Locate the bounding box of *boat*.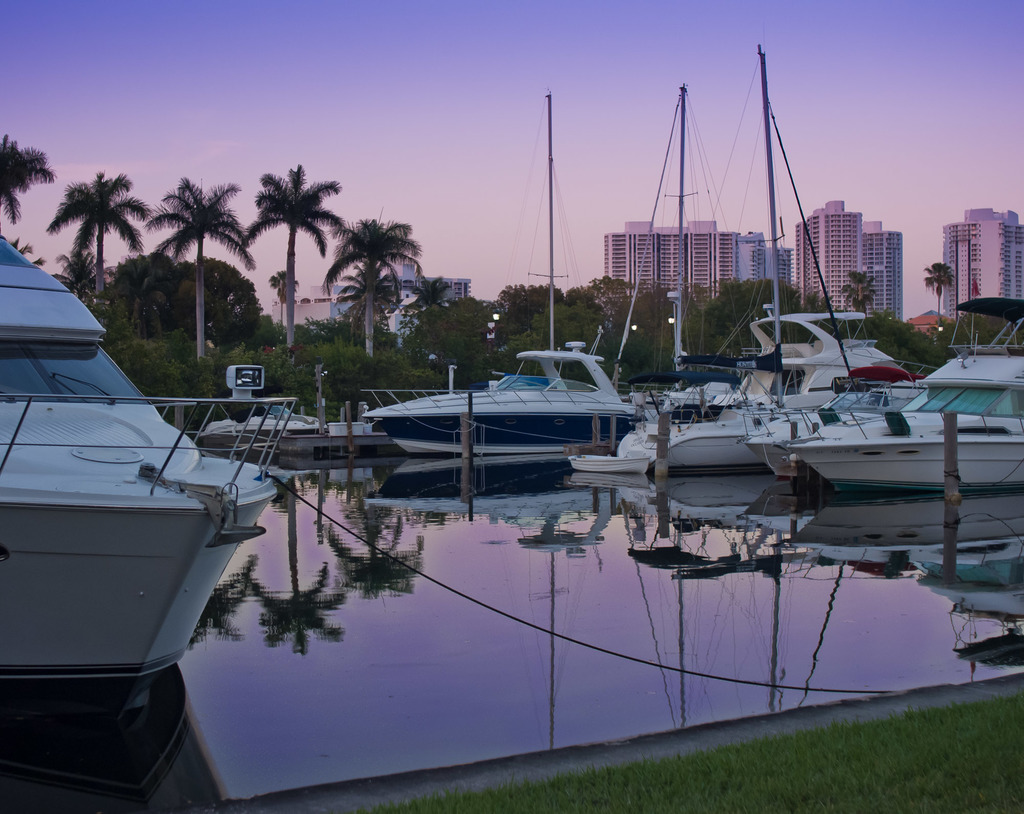
Bounding box: select_region(362, 88, 738, 461).
